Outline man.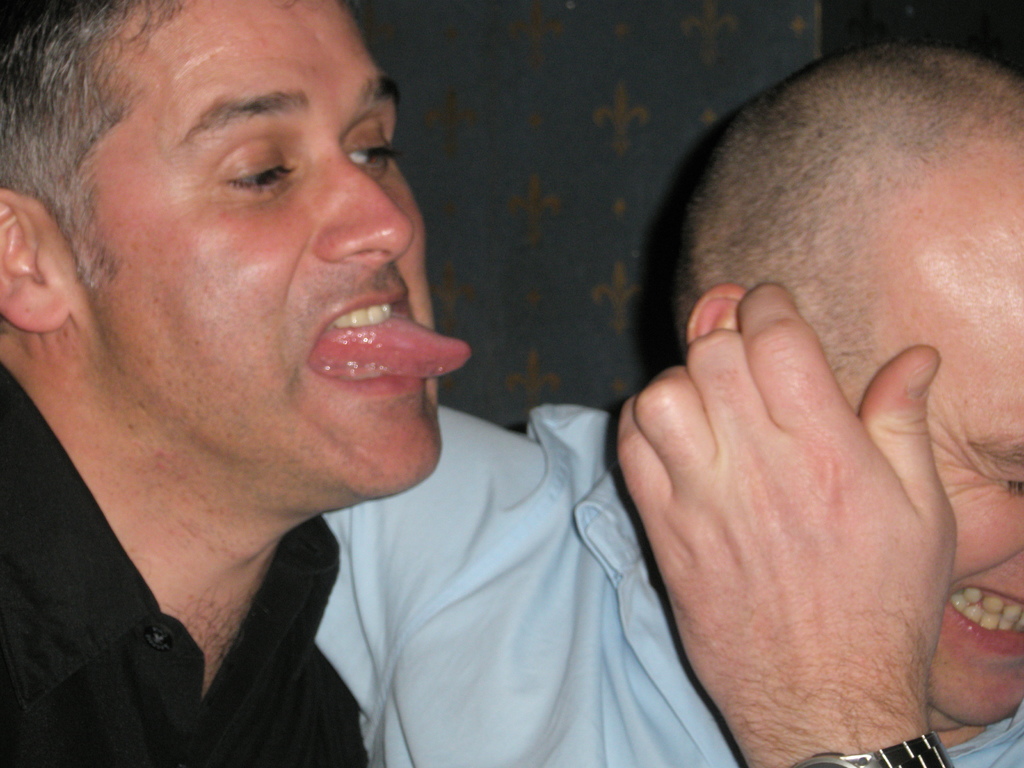
Outline: (0, 0, 478, 767).
